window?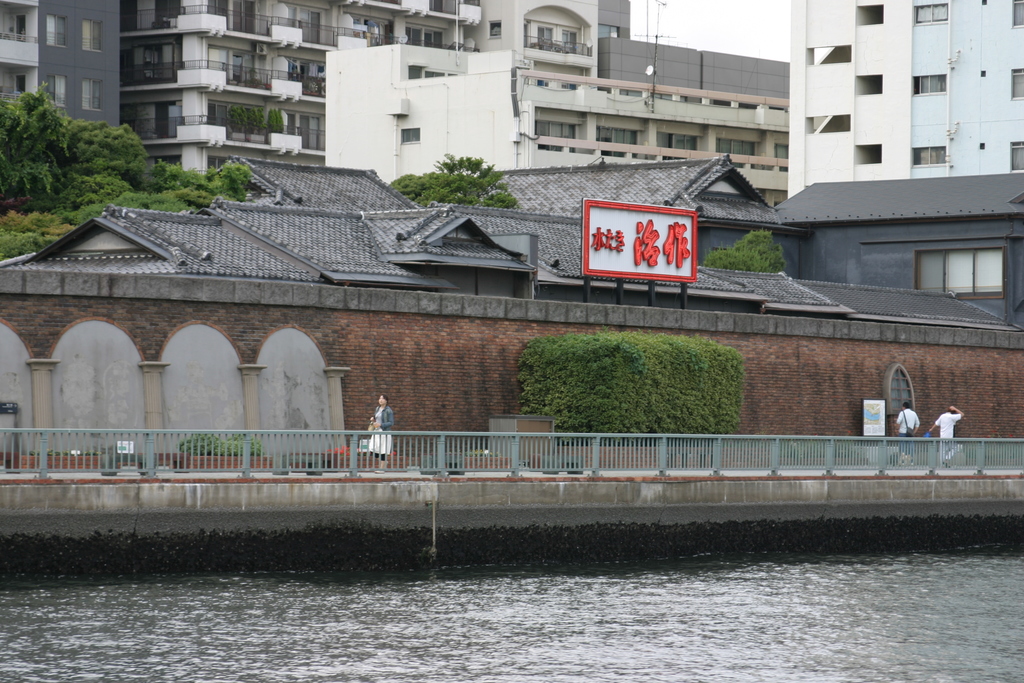
BBox(1009, 68, 1023, 103)
